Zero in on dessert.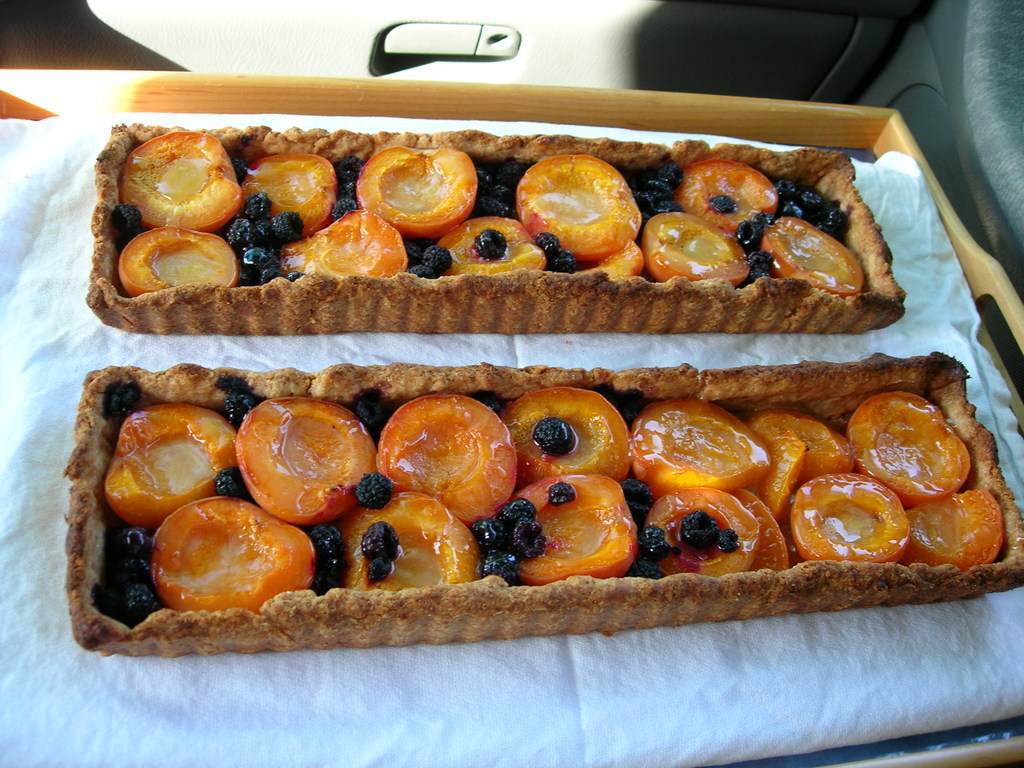
Zeroed in: 758/212/861/290.
